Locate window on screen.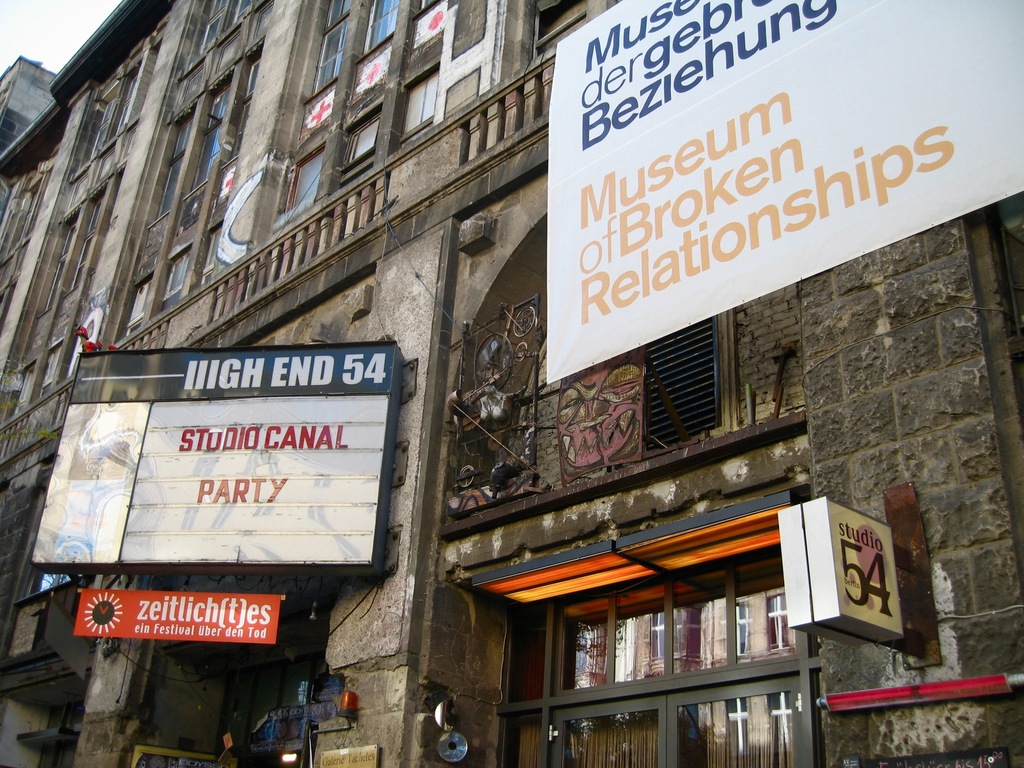
On screen at locate(404, 73, 433, 138).
